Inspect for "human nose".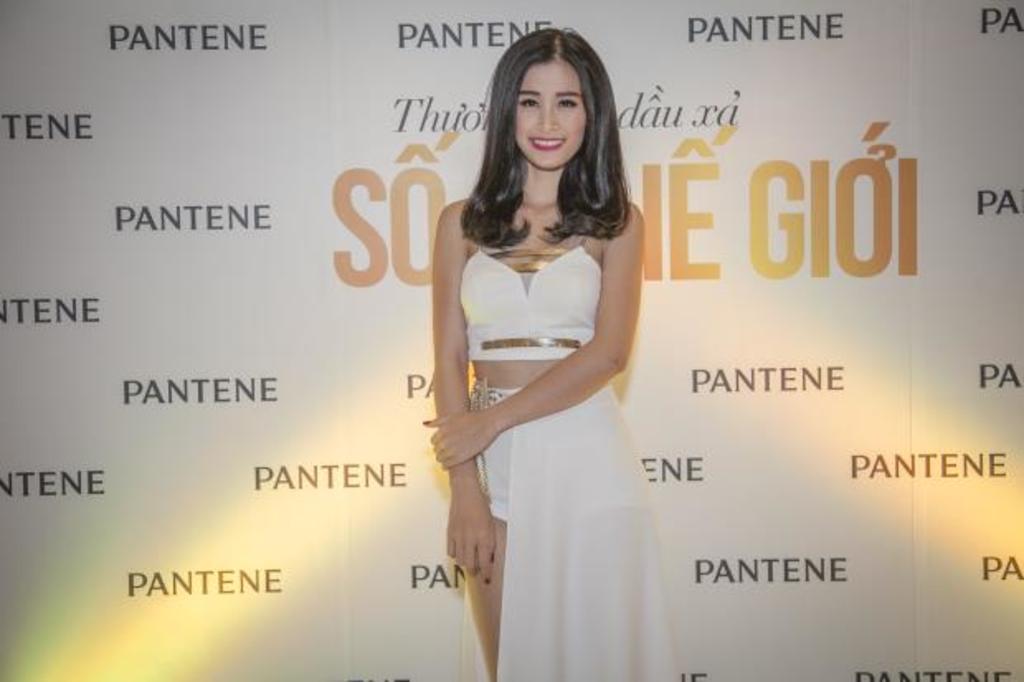
Inspection: box(535, 106, 558, 134).
